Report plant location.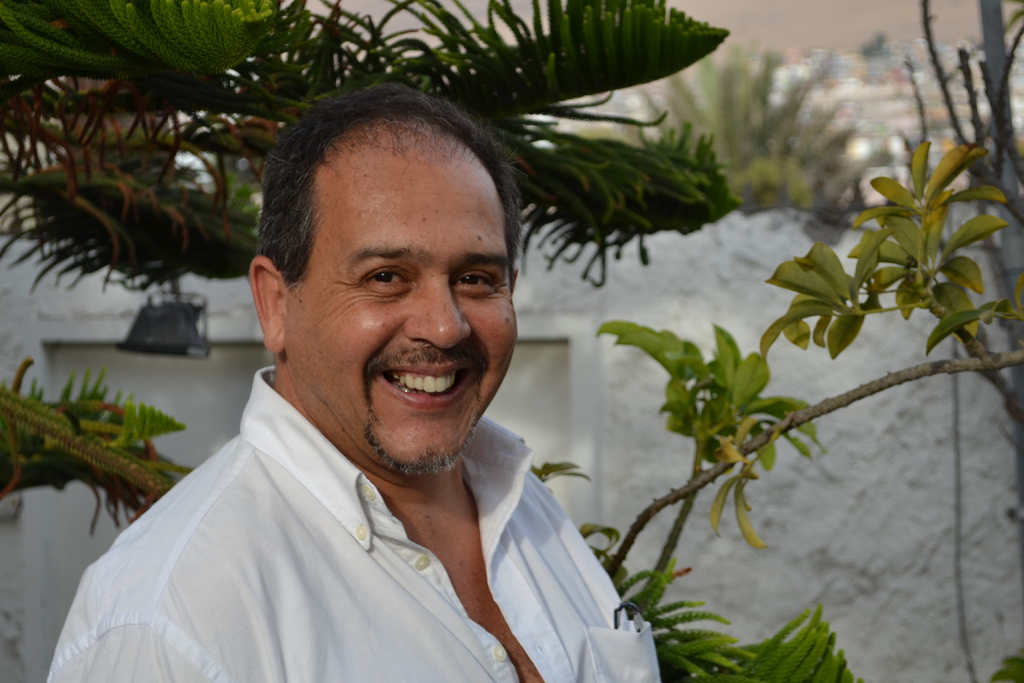
Report: crop(526, 145, 1022, 682).
